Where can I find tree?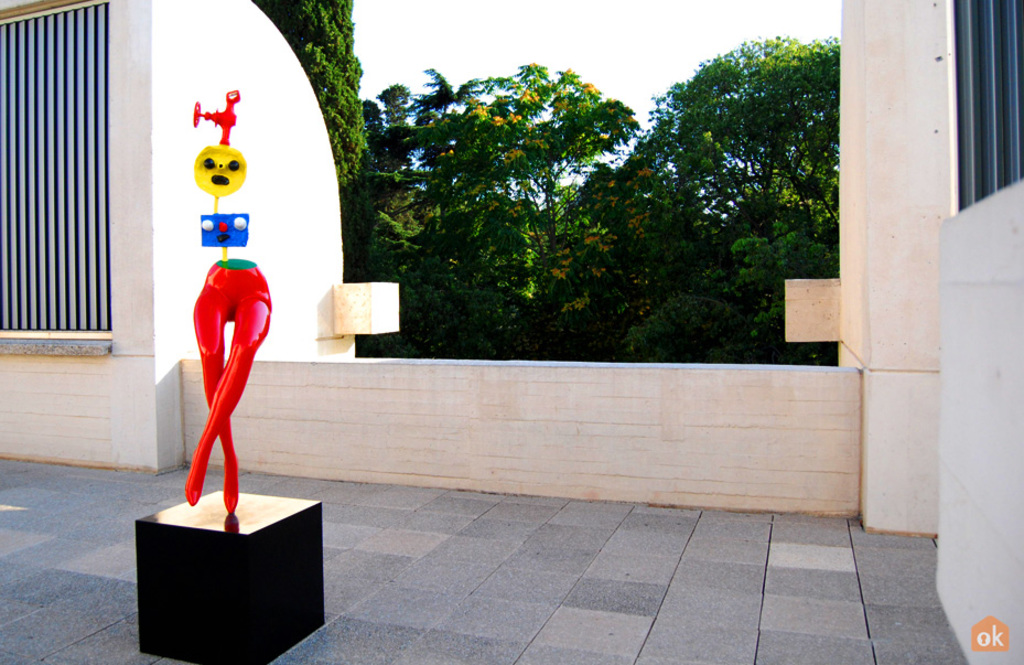
You can find it at left=241, top=0, right=385, bottom=193.
